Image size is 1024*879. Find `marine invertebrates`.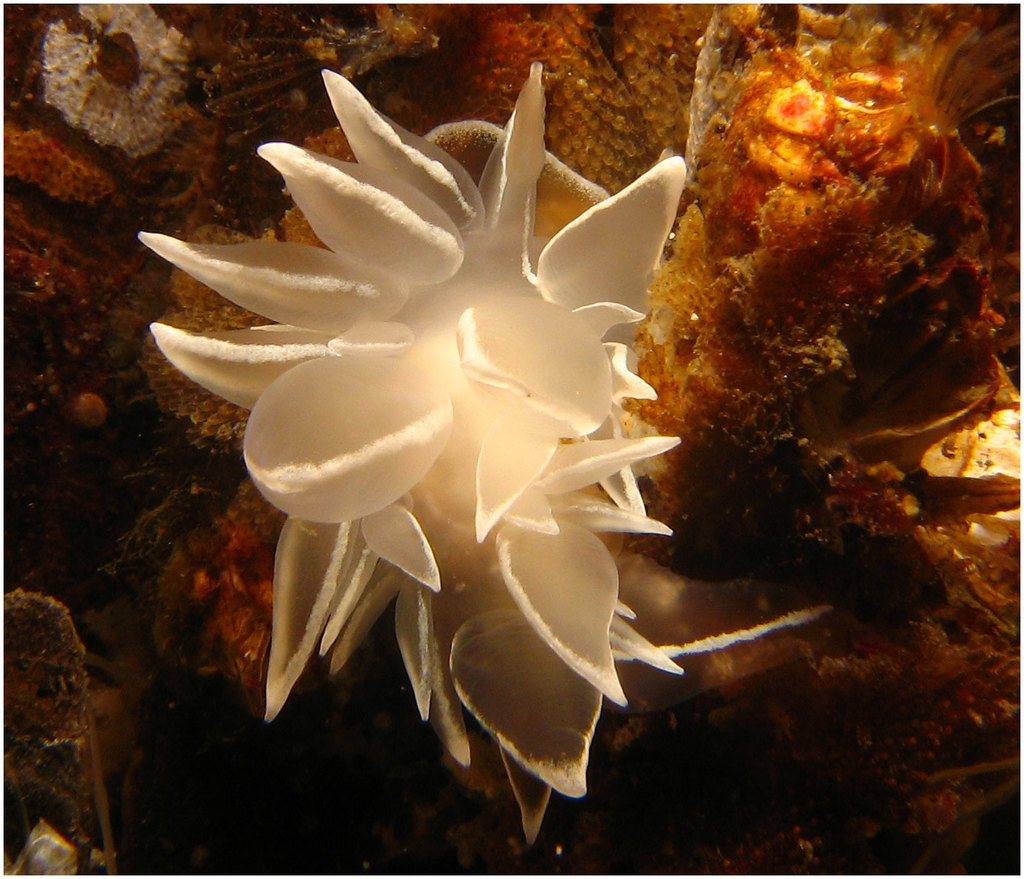
l=0, t=0, r=247, b=227.
